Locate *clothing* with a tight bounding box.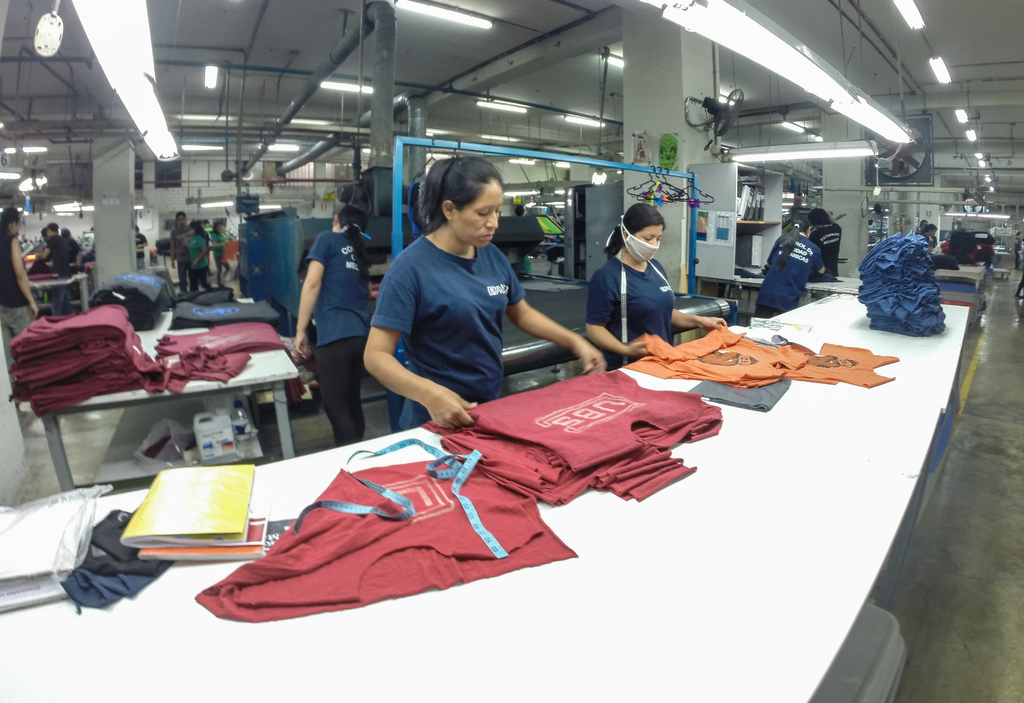
(left=594, top=206, right=708, bottom=355).
